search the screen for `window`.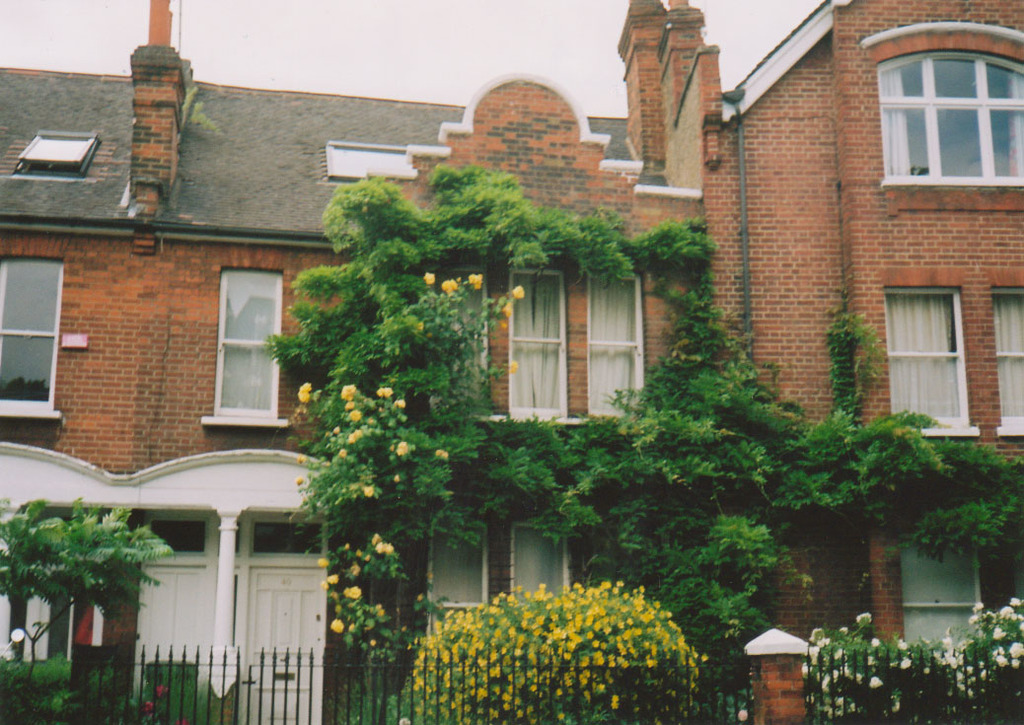
Found at 194:256:282:435.
